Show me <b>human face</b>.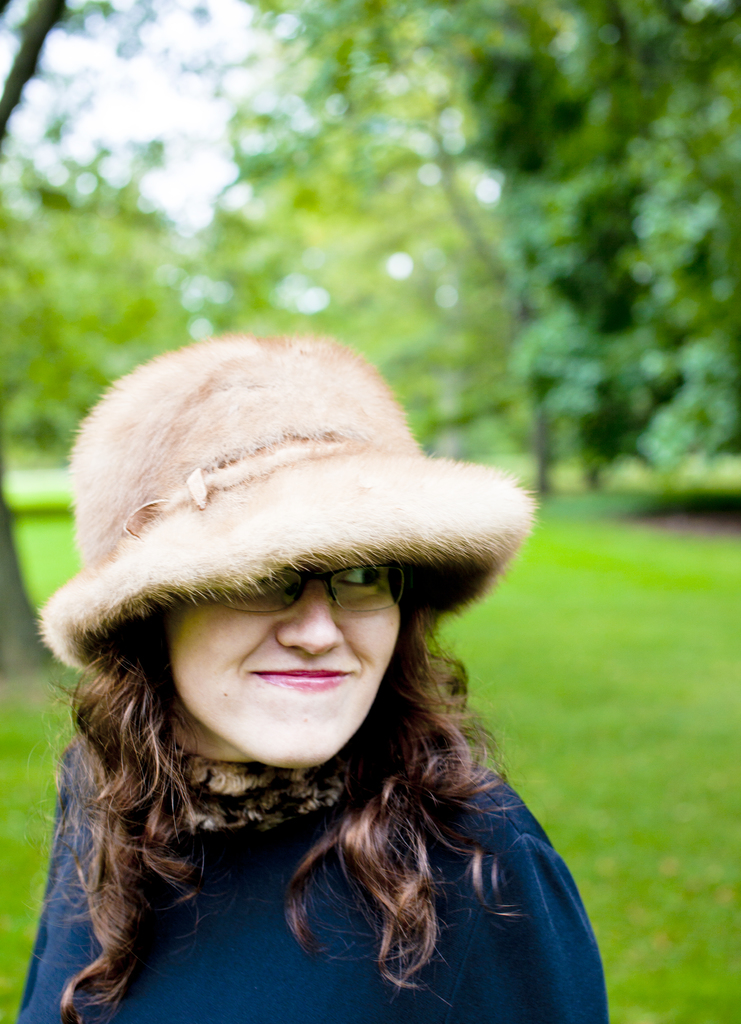
<b>human face</b> is here: l=167, t=567, r=409, b=779.
